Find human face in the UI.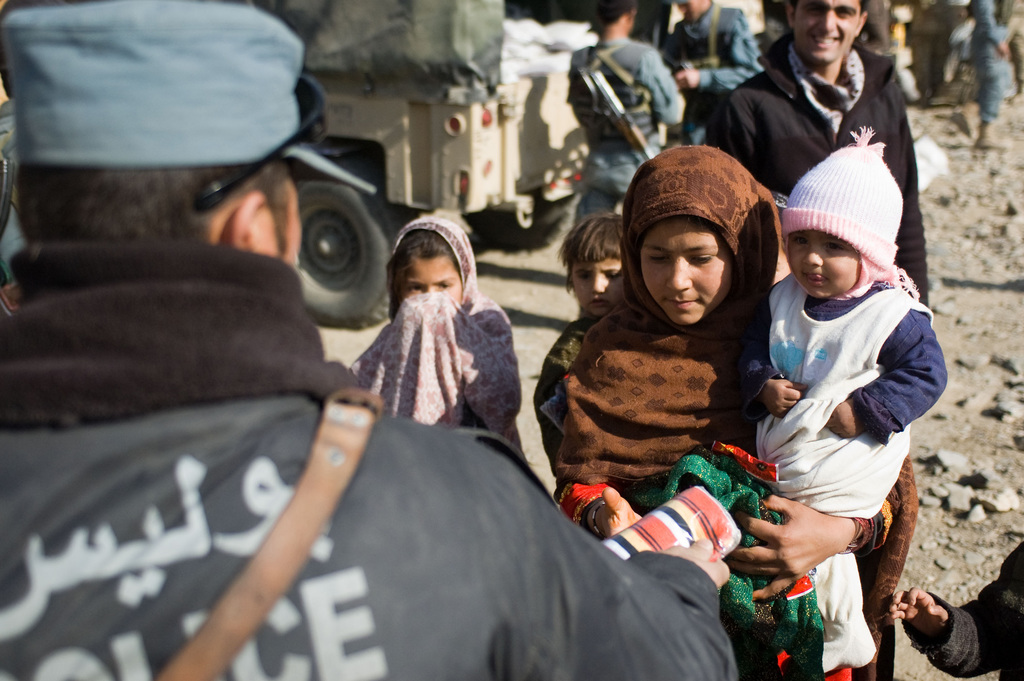
UI element at 796/0/860/62.
